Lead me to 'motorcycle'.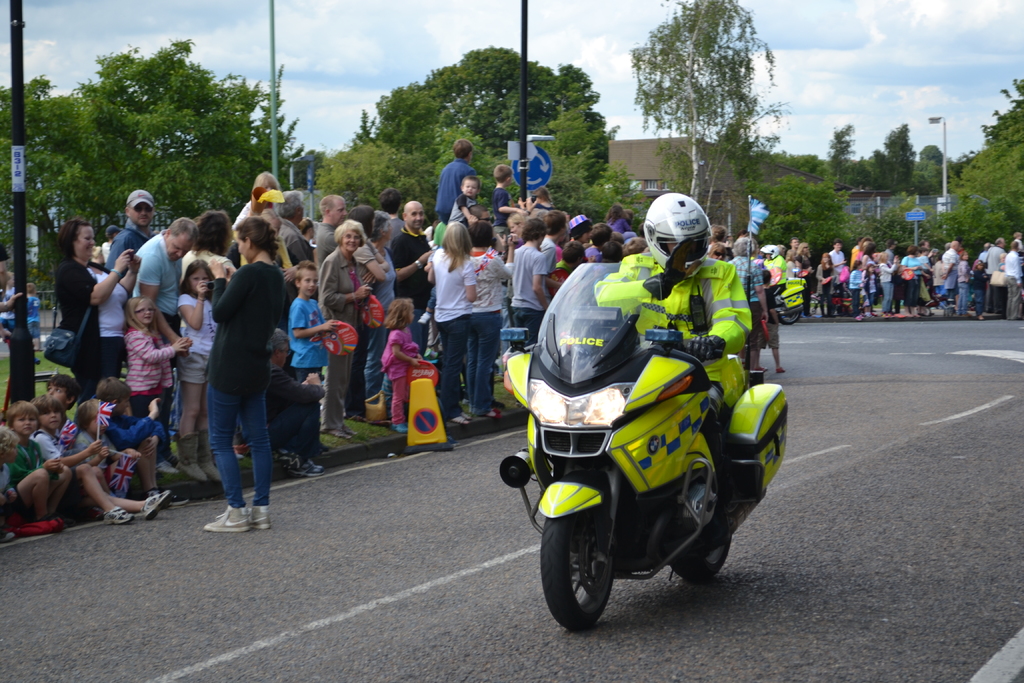
Lead to {"x1": 510, "y1": 297, "x2": 791, "y2": 621}.
